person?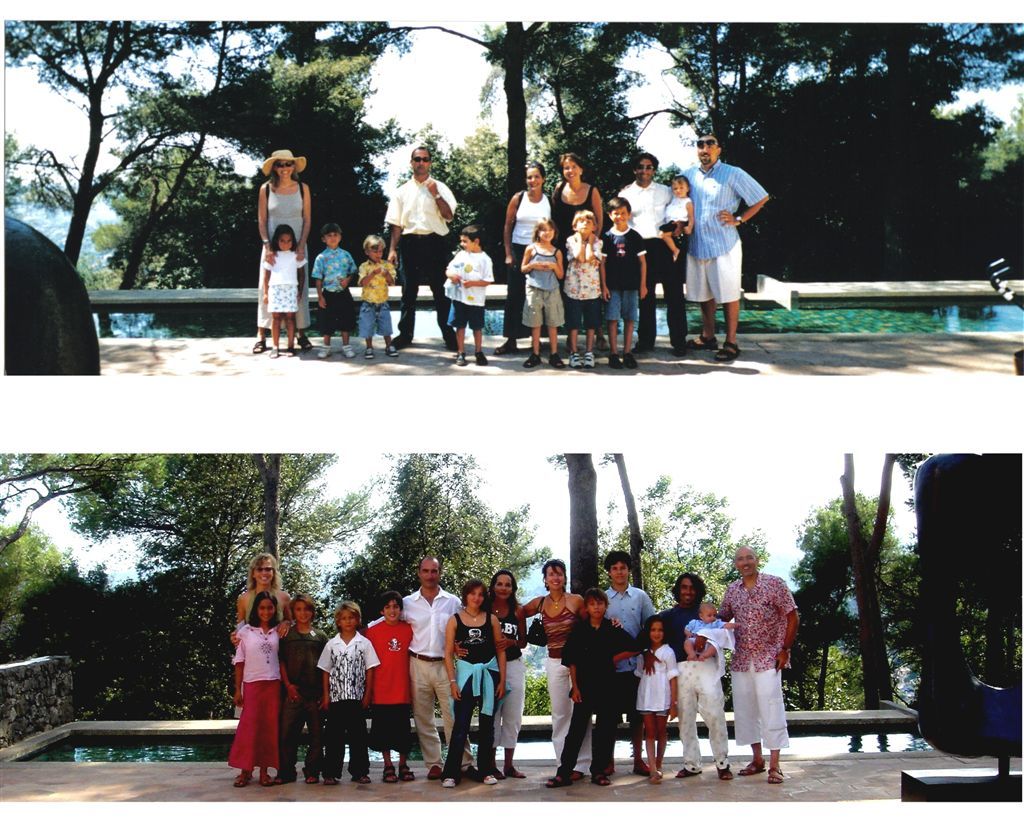
region(263, 224, 306, 356)
